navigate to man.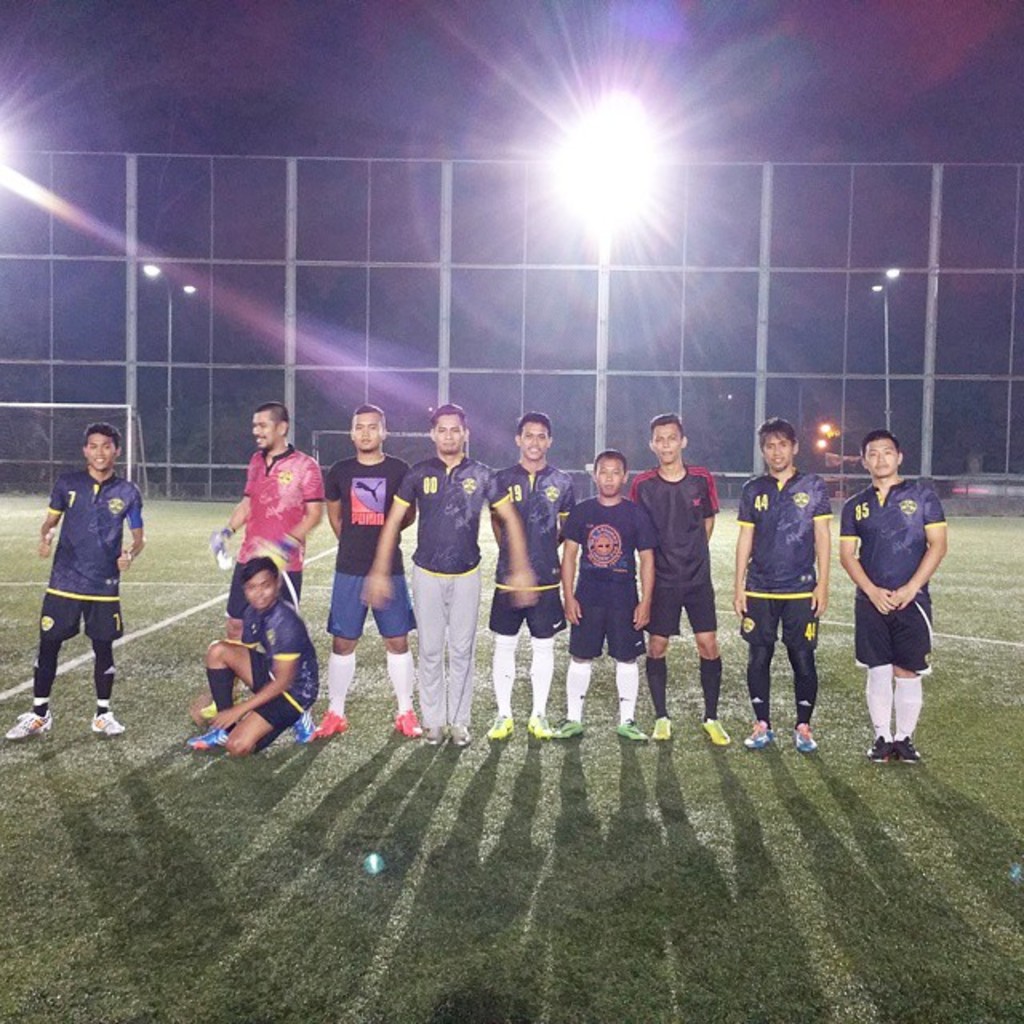
Navigation target: x1=730, y1=416, x2=835, y2=749.
